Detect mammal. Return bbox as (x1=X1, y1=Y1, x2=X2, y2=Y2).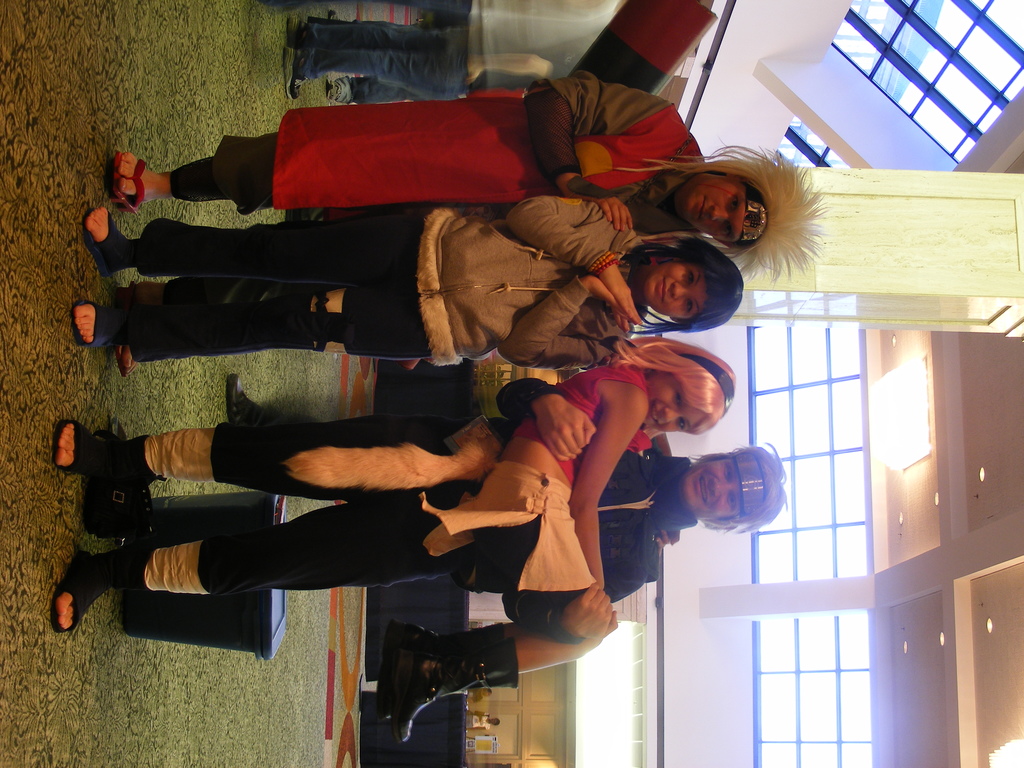
(x1=68, y1=188, x2=746, y2=371).
